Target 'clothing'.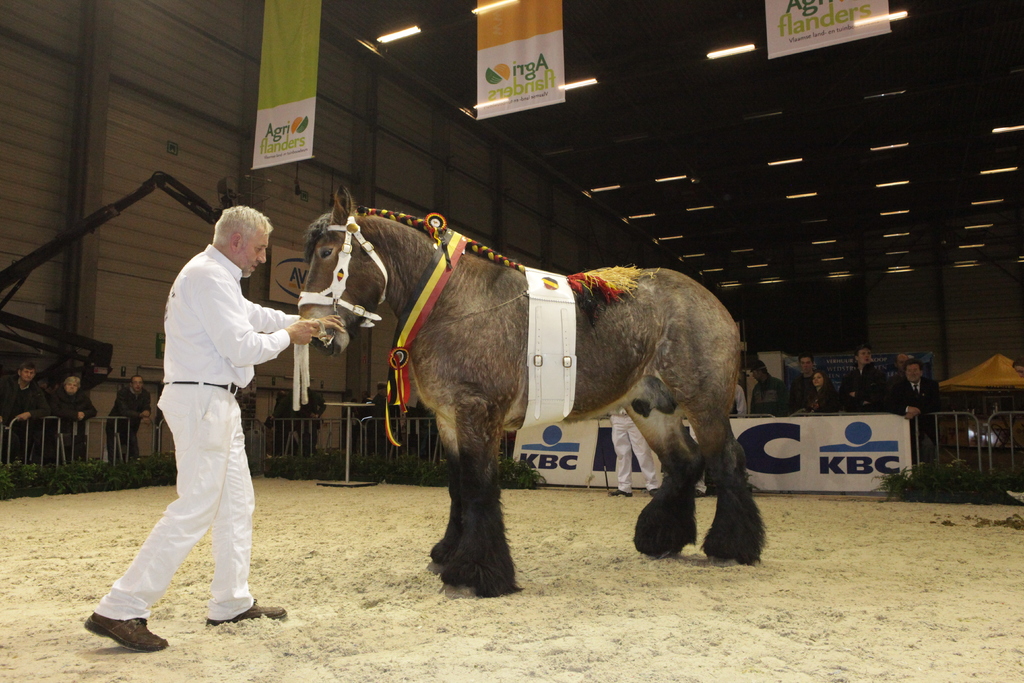
Target region: bbox=[47, 386, 95, 461].
